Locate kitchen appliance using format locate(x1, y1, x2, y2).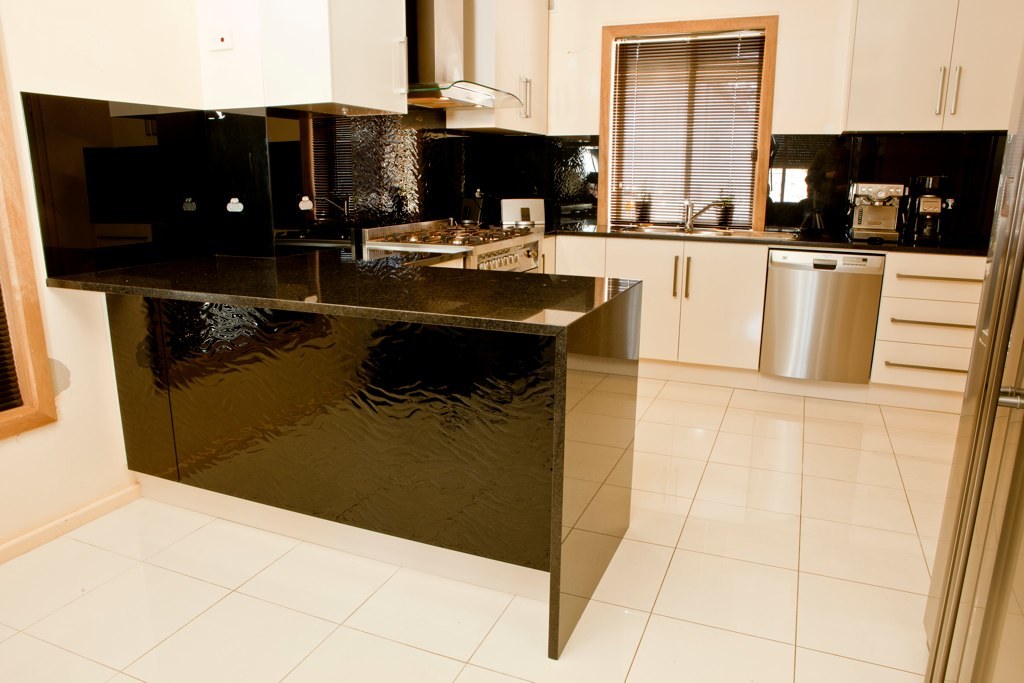
locate(758, 250, 885, 386).
